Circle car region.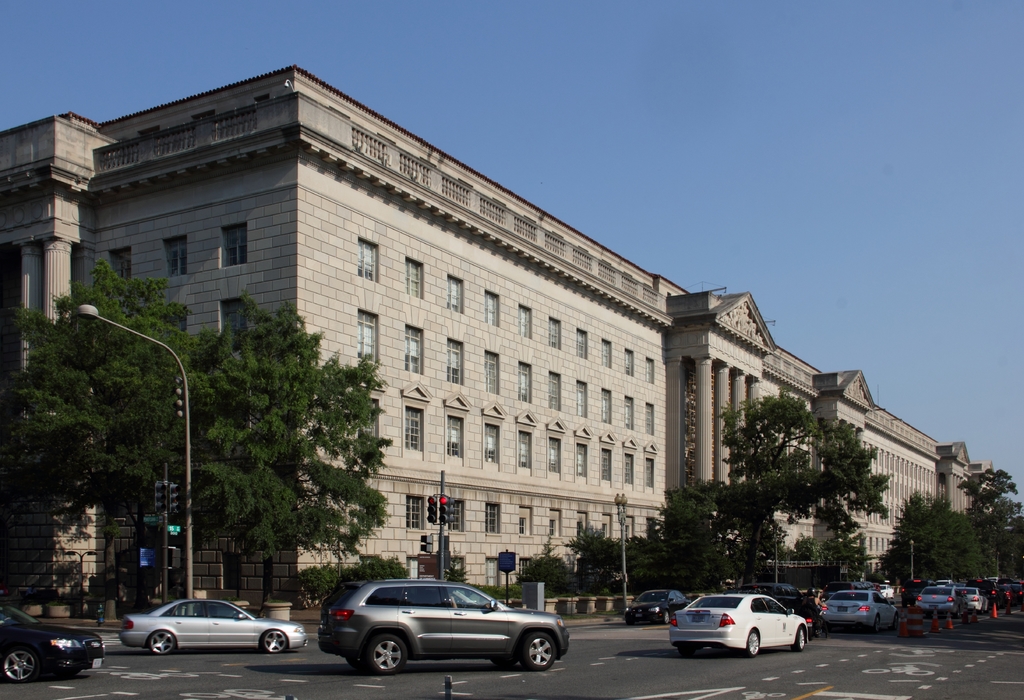
Region: 915, 581, 966, 612.
